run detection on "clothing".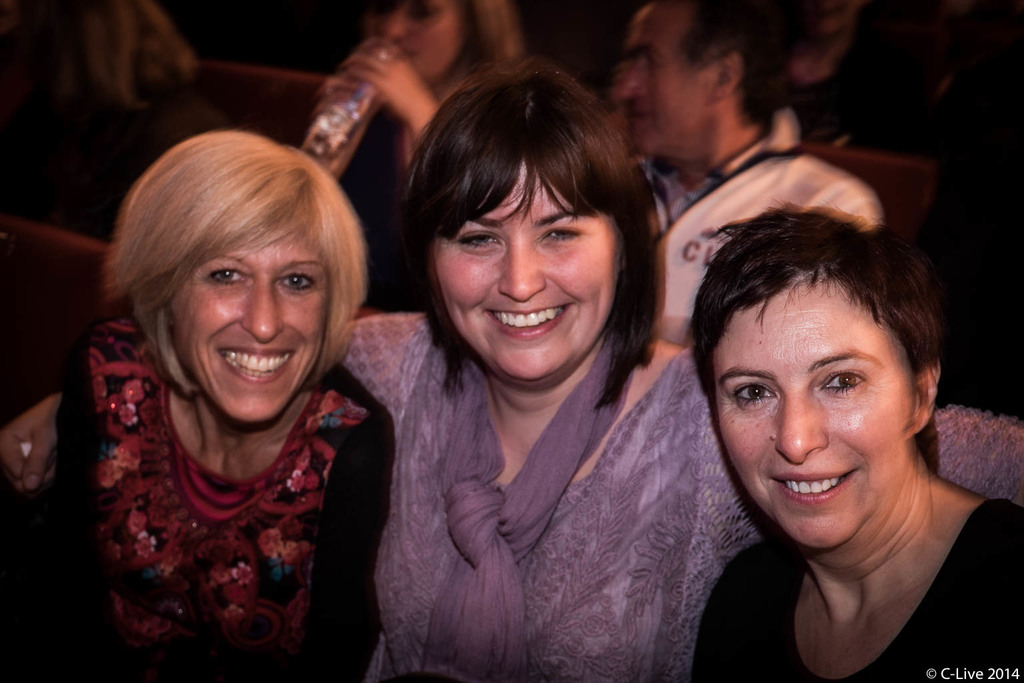
Result: 645 105 882 346.
